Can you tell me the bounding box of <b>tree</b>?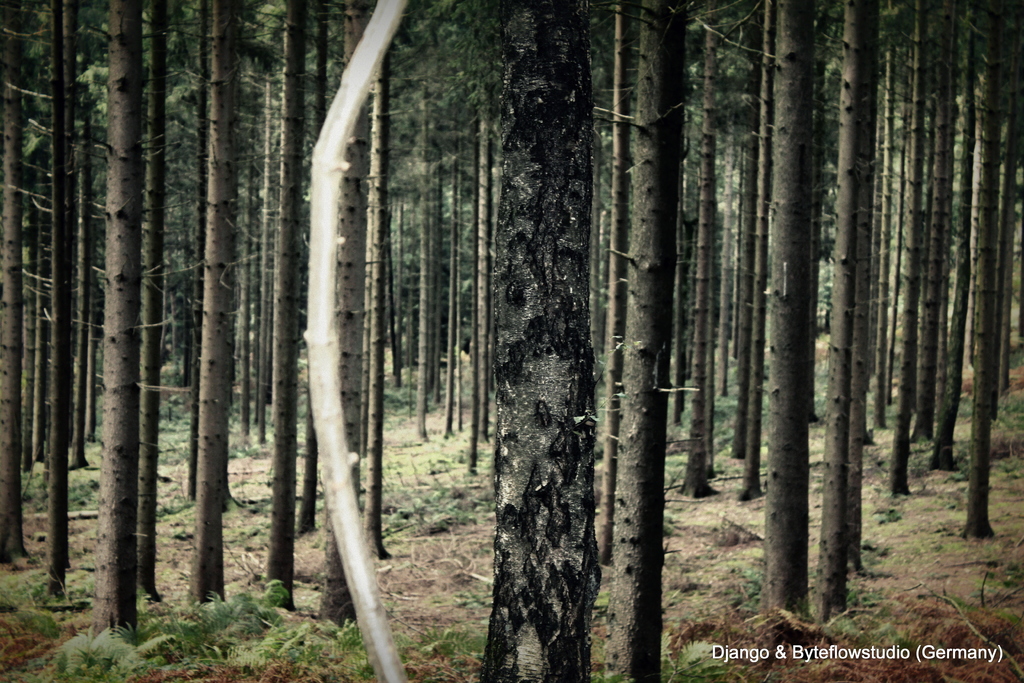
[436,24,653,645].
